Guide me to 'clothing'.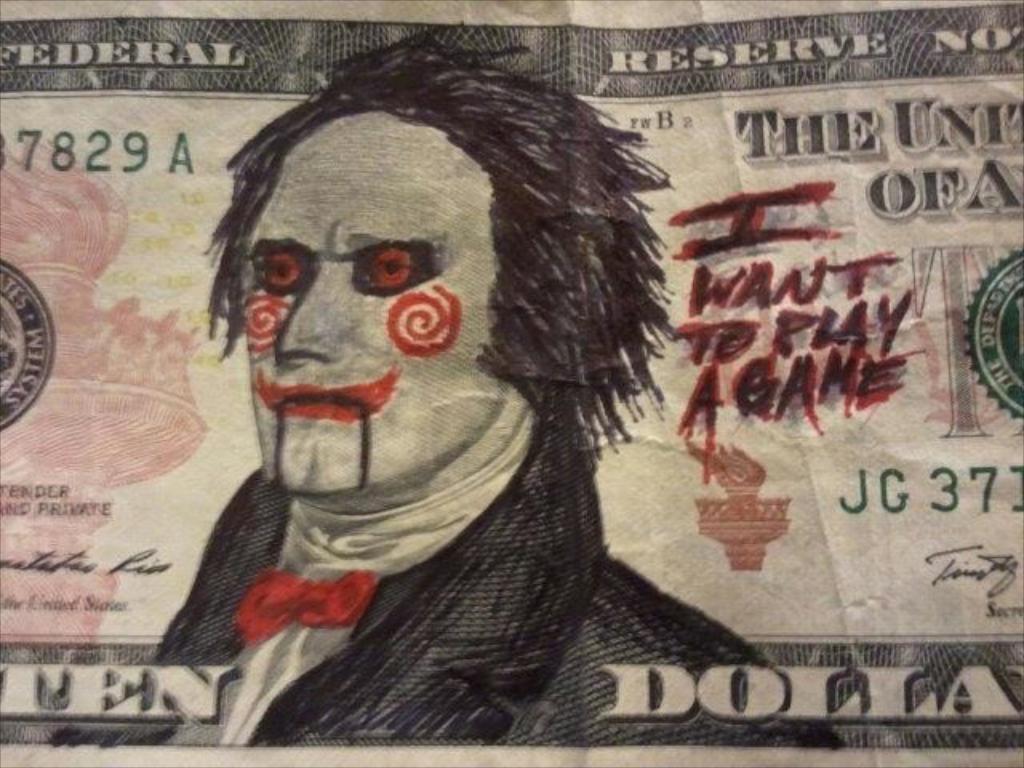
Guidance: 144 382 850 749.
